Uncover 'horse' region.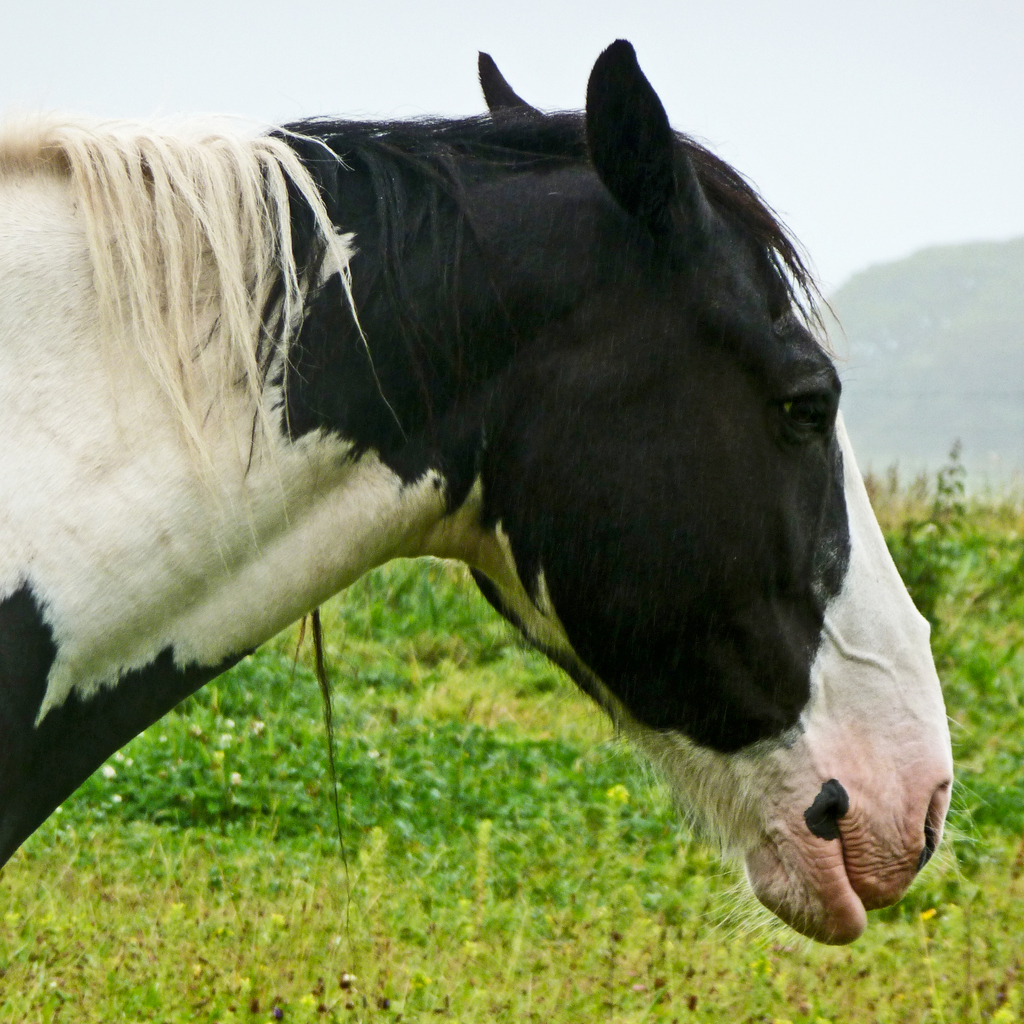
Uncovered: [0,40,956,946].
